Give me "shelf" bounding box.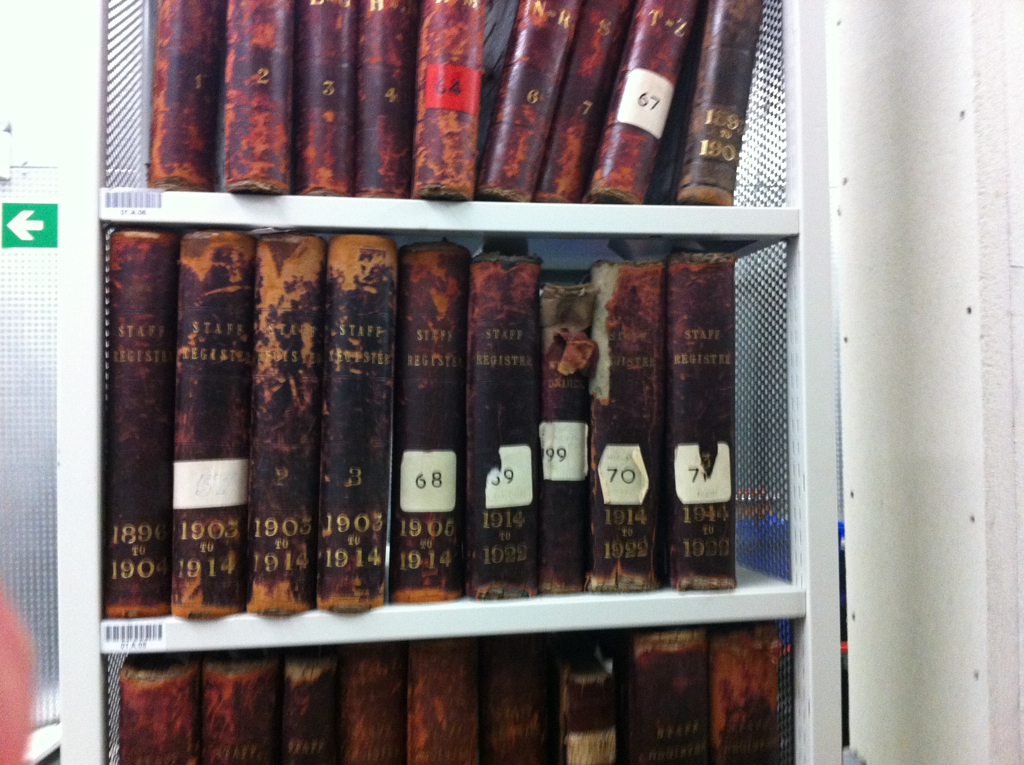
bbox=[100, 0, 803, 208].
